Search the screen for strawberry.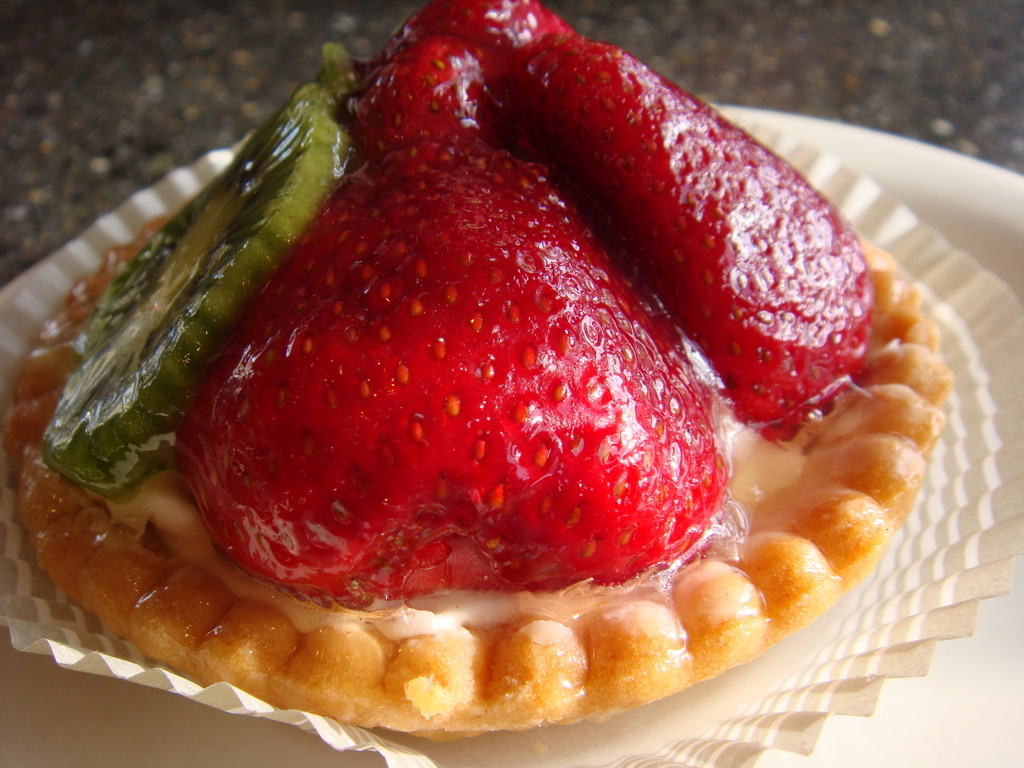
Found at [x1=174, y1=149, x2=736, y2=607].
